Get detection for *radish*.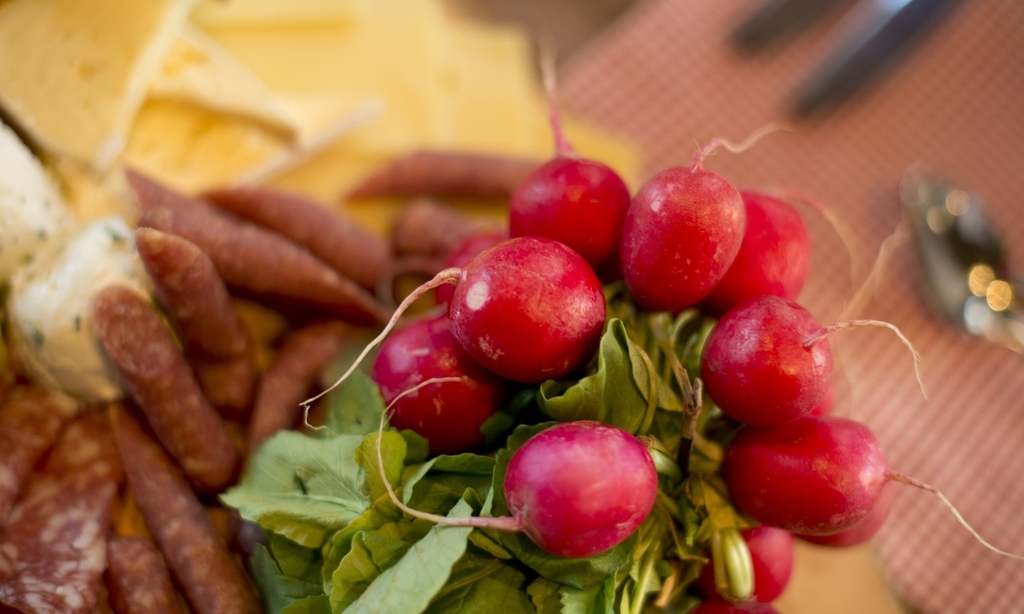
Detection: x1=710, y1=517, x2=794, y2=600.
